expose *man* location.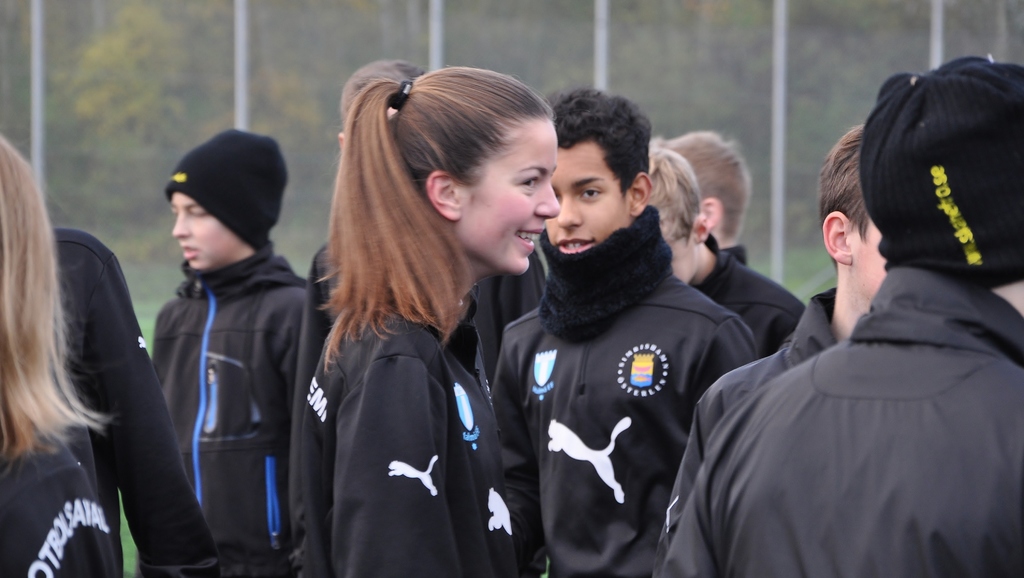
Exposed at <region>497, 86, 758, 577</region>.
